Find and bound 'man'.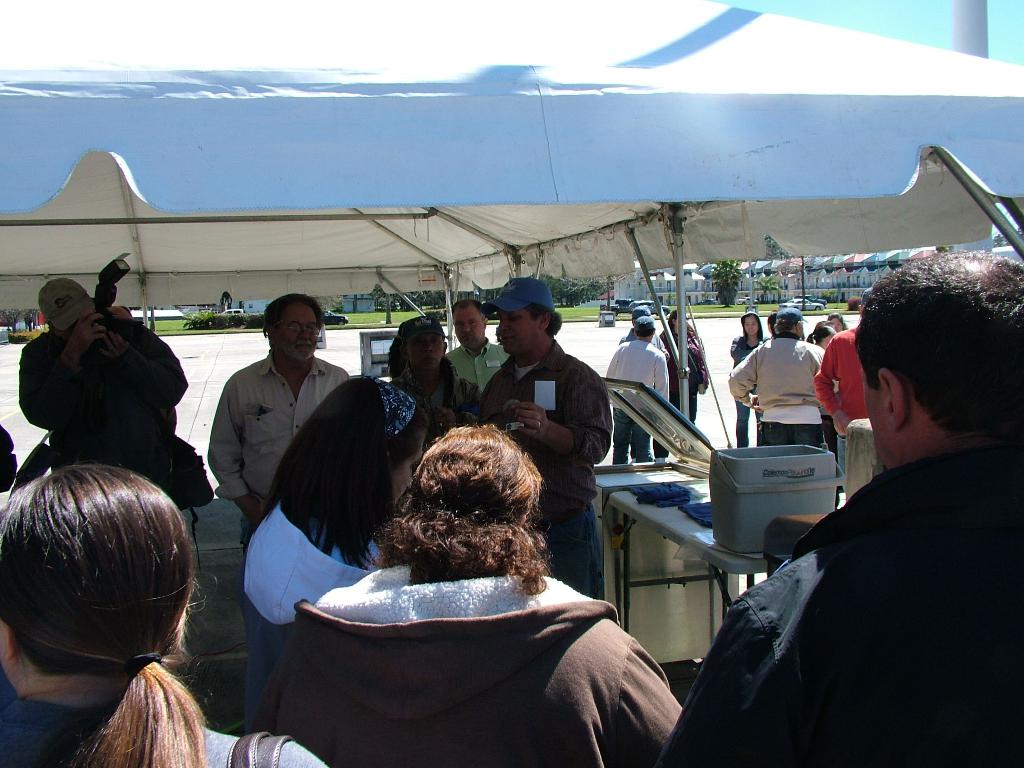
Bound: detection(207, 292, 352, 572).
